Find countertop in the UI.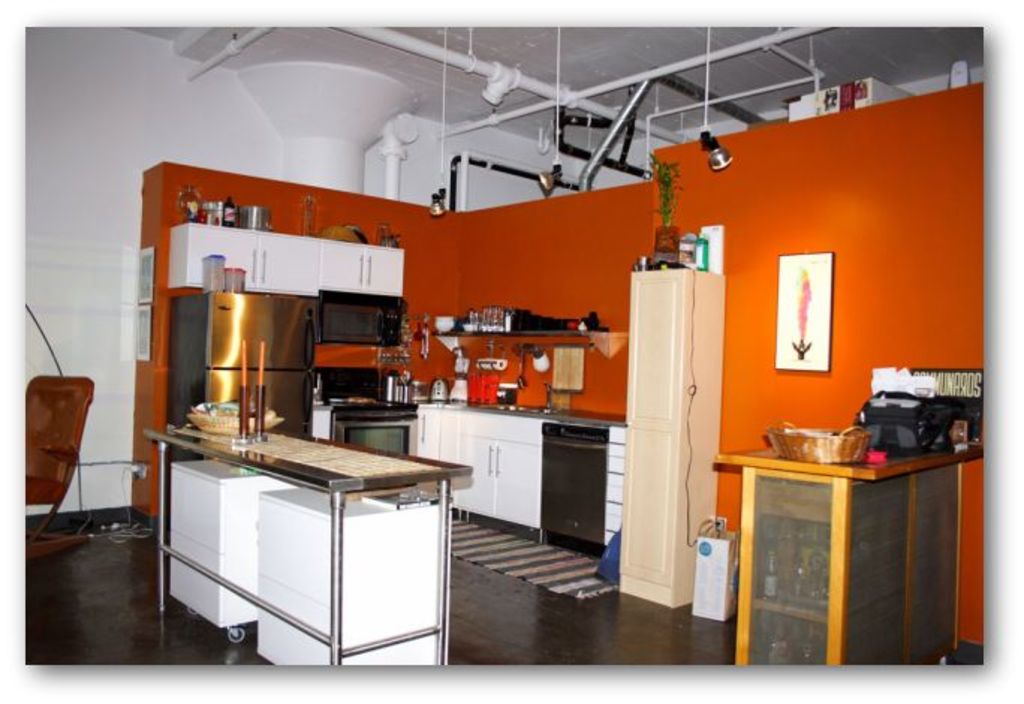
UI element at locate(707, 422, 1002, 494).
